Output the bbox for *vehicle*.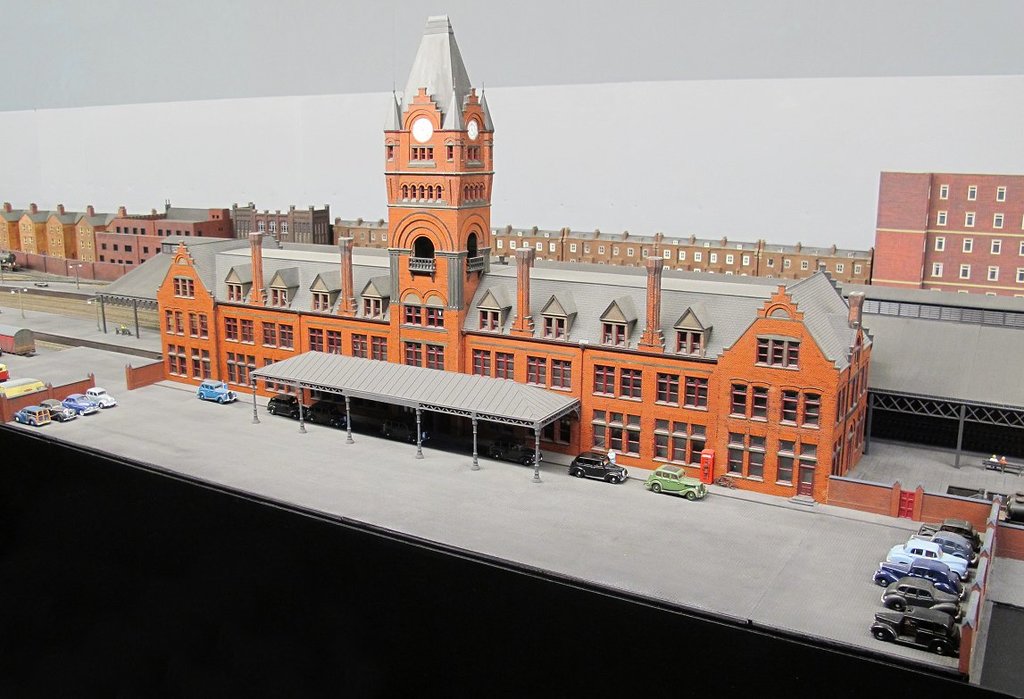
x1=59 y1=392 x2=97 y2=419.
